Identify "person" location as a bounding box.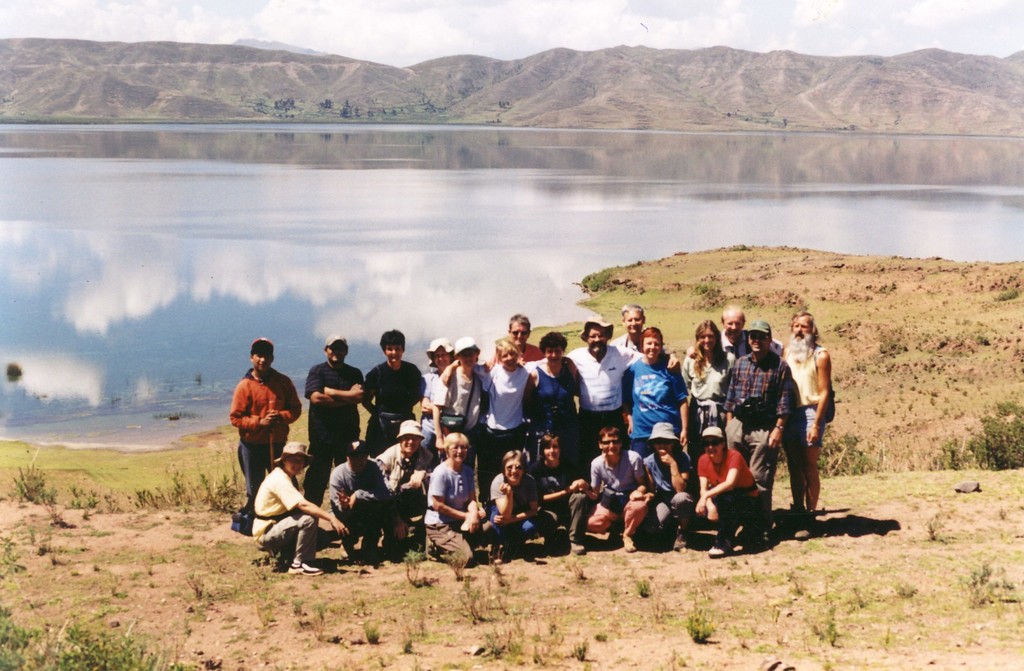
364,326,429,455.
